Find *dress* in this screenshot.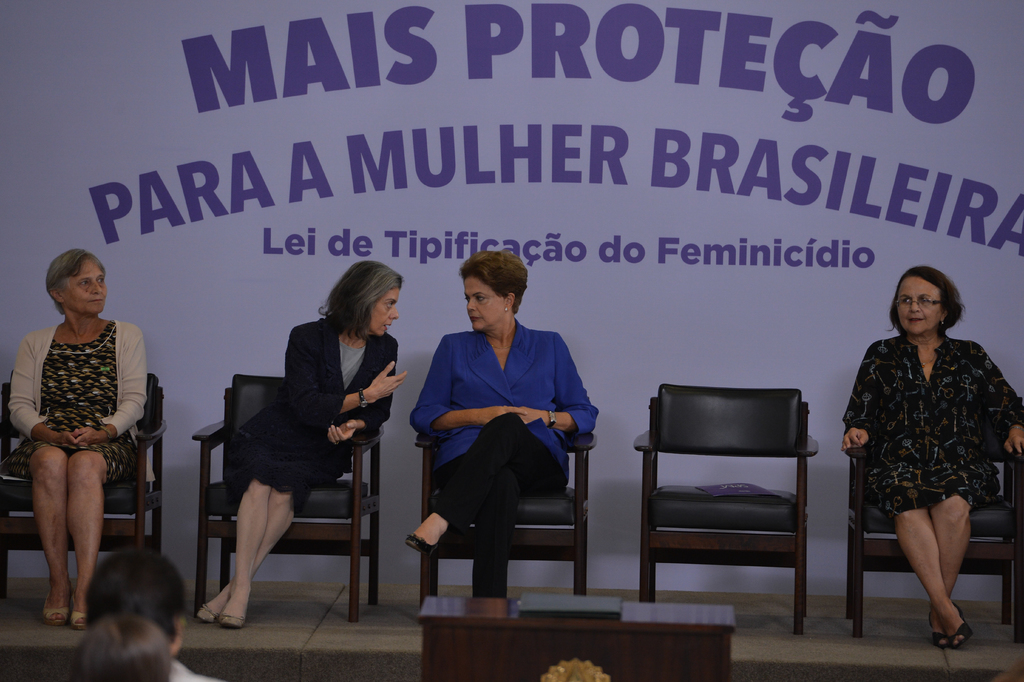
The bounding box for *dress* is select_region(0, 319, 136, 483).
